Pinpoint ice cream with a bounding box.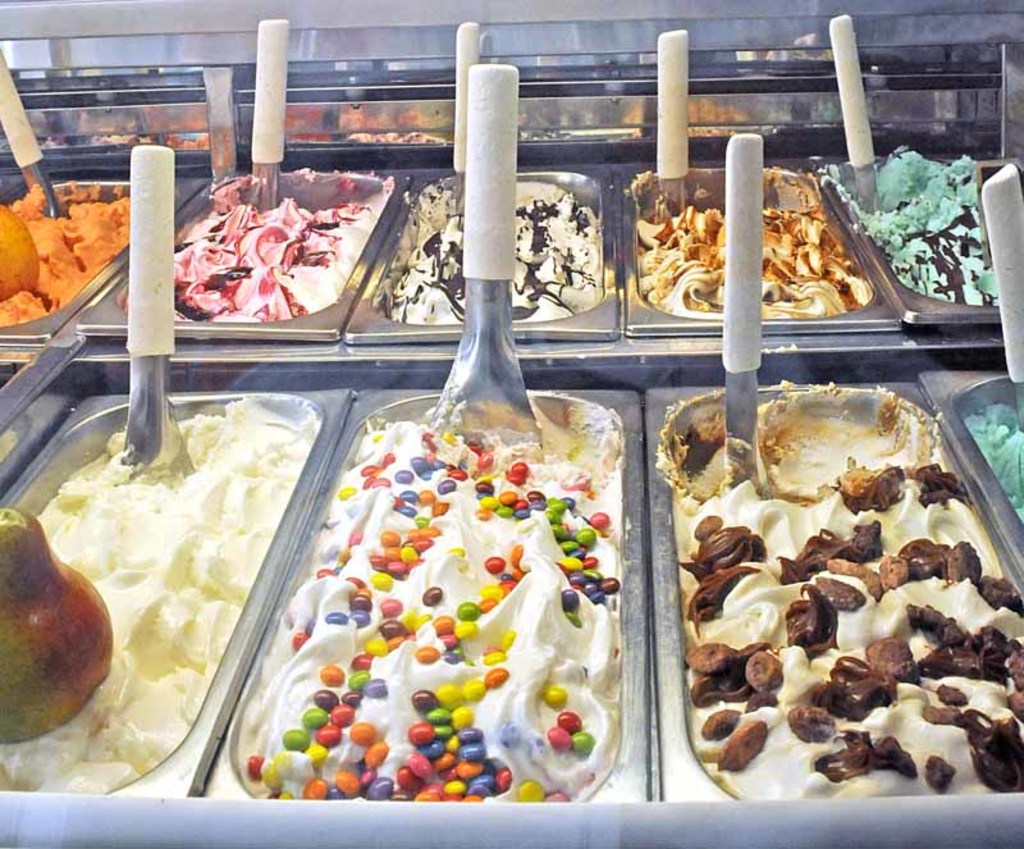
detection(822, 141, 1018, 314).
